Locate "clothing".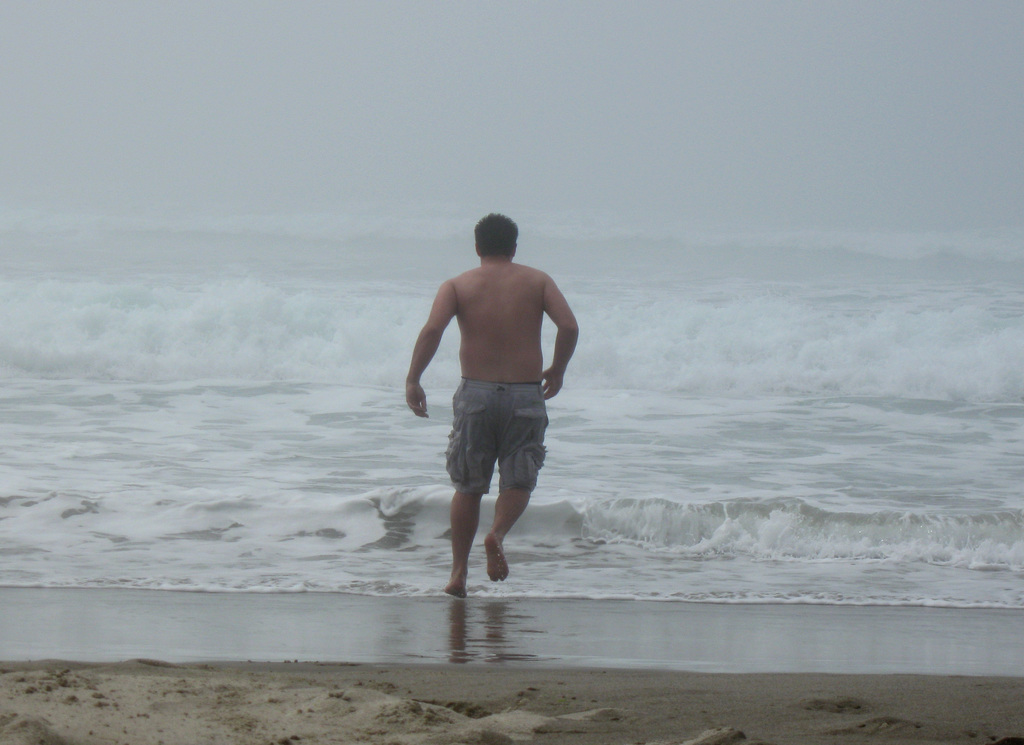
Bounding box: [x1=444, y1=378, x2=549, y2=493].
